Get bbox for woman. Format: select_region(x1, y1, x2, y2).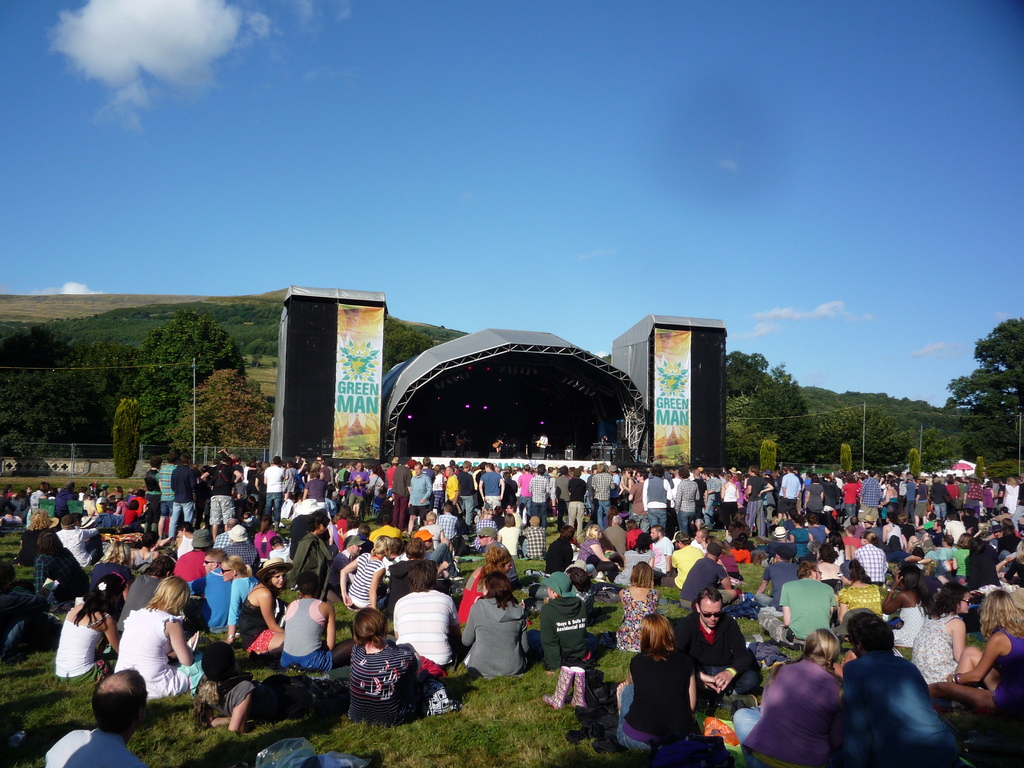
select_region(605, 528, 657, 595).
